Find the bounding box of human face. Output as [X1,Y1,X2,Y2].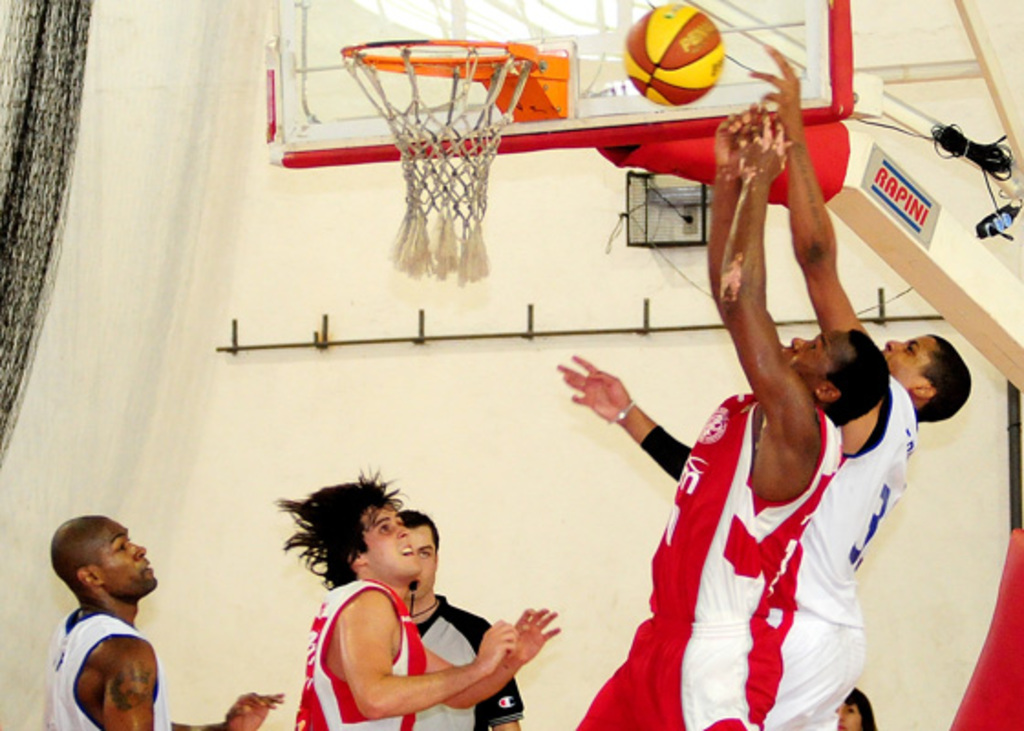
[889,340,944,391].
